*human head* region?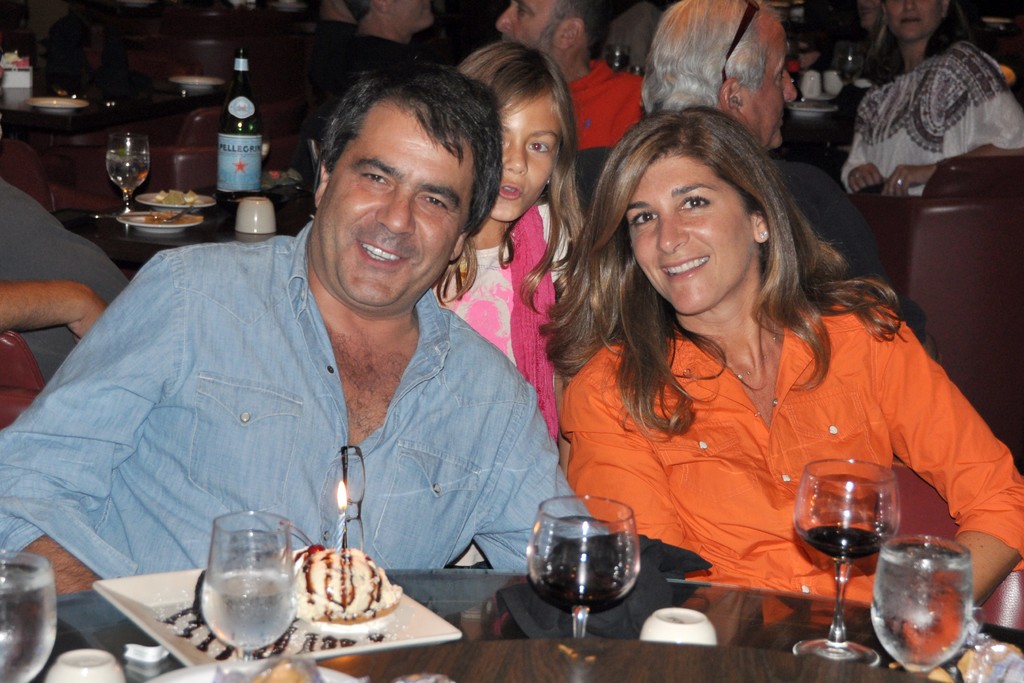
[493, 0, 608, 60]
